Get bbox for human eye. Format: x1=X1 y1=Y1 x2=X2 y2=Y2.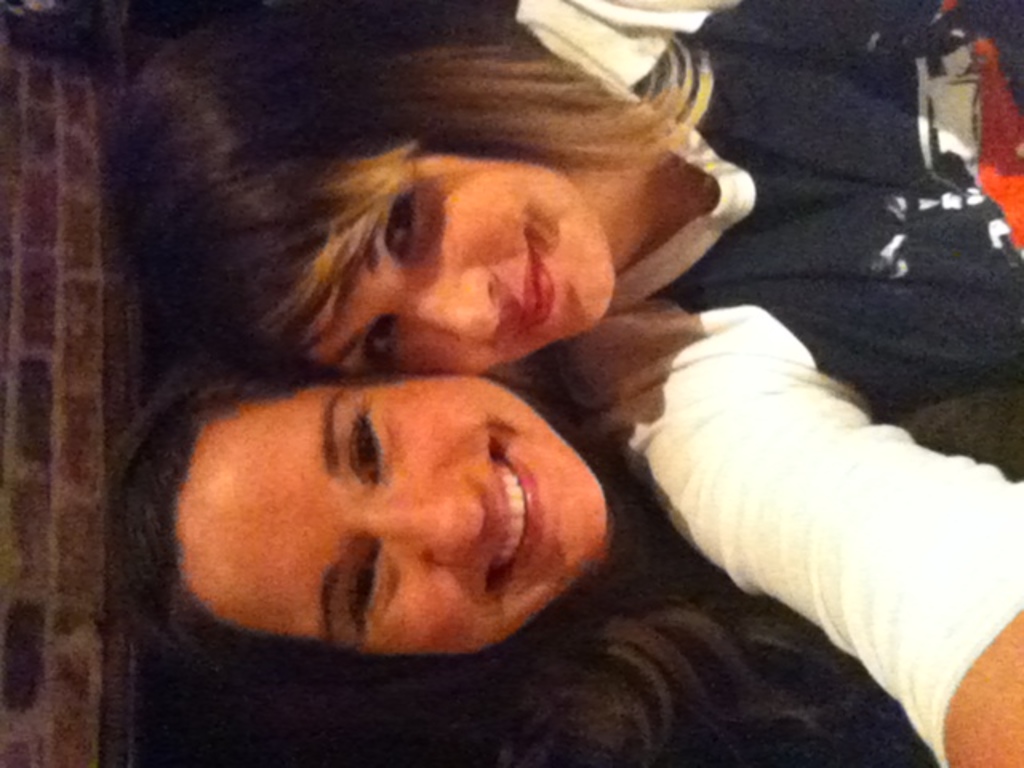
x1=358 y1=309 x2=403 y2=381.
